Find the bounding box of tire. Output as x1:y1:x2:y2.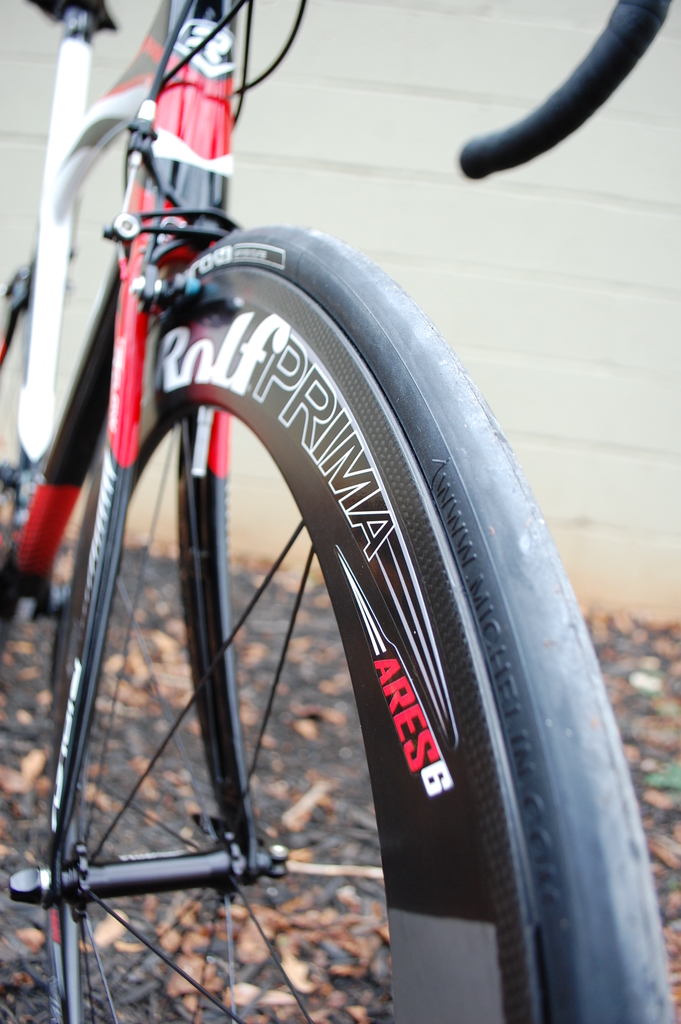
0:225:680:1023.
